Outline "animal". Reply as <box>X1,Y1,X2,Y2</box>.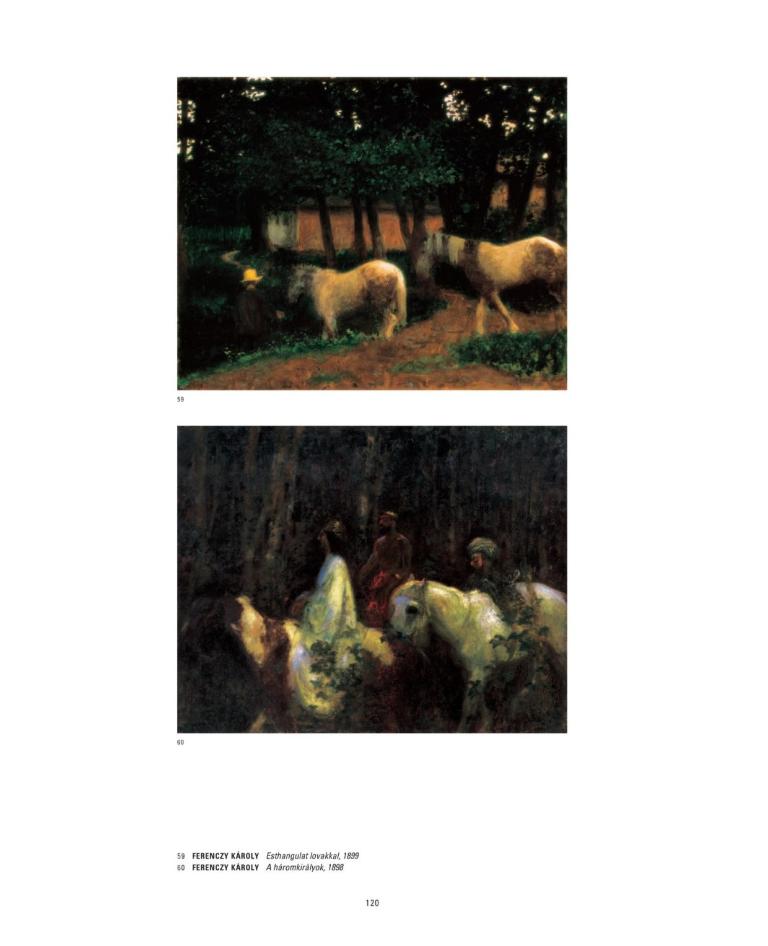
<box>369,583,569,729</box>.
